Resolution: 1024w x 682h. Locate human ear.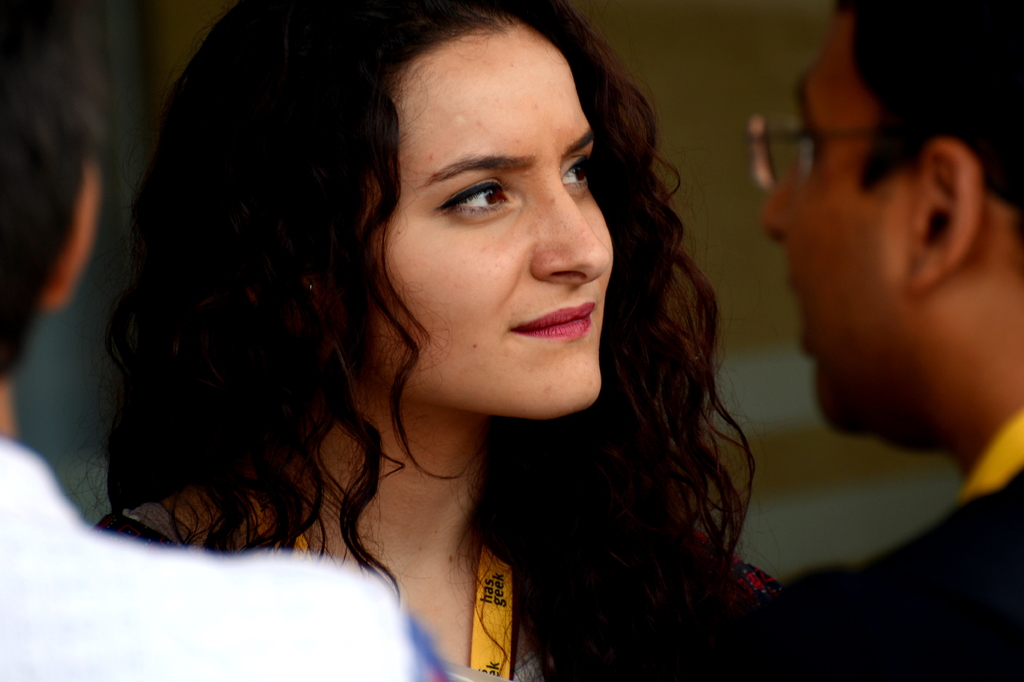
bbox(913, 138, 984, 296).
